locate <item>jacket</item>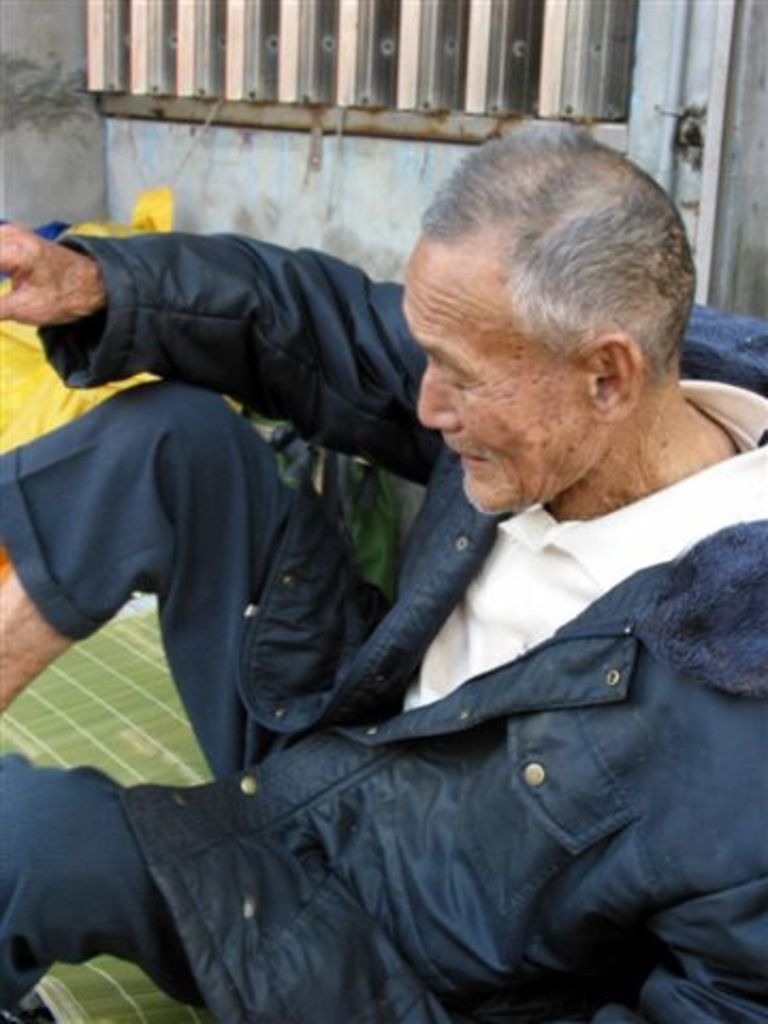
bbox(38, 230, 766, 1022)
